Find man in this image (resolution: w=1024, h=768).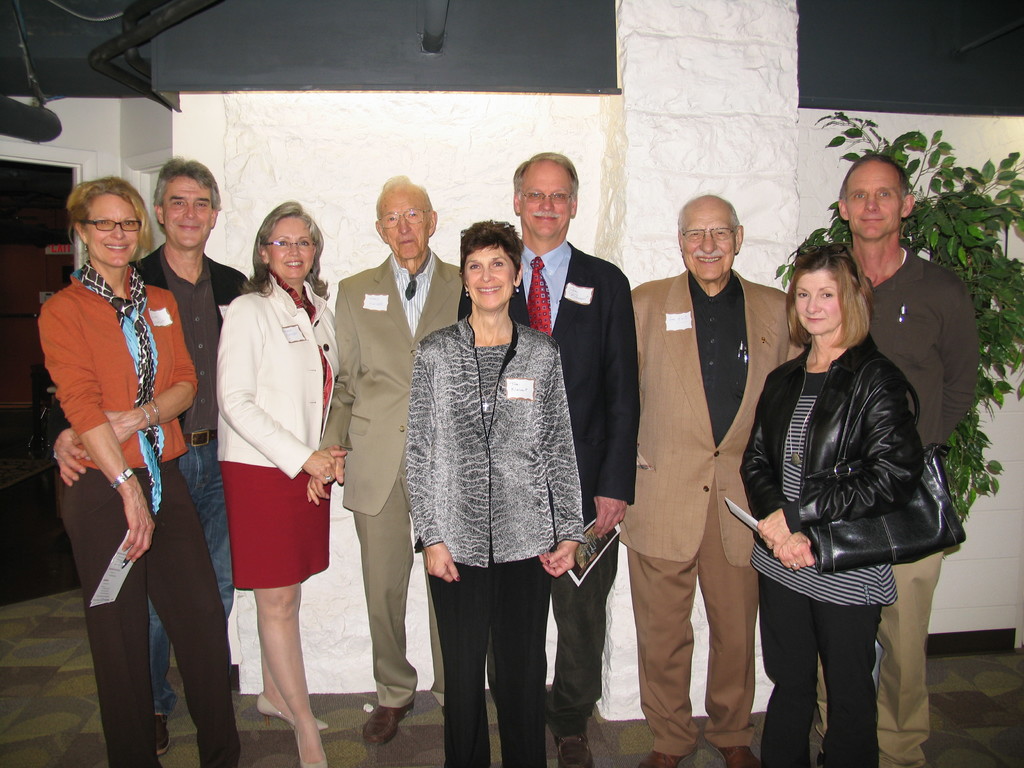
631/193/801/767.
